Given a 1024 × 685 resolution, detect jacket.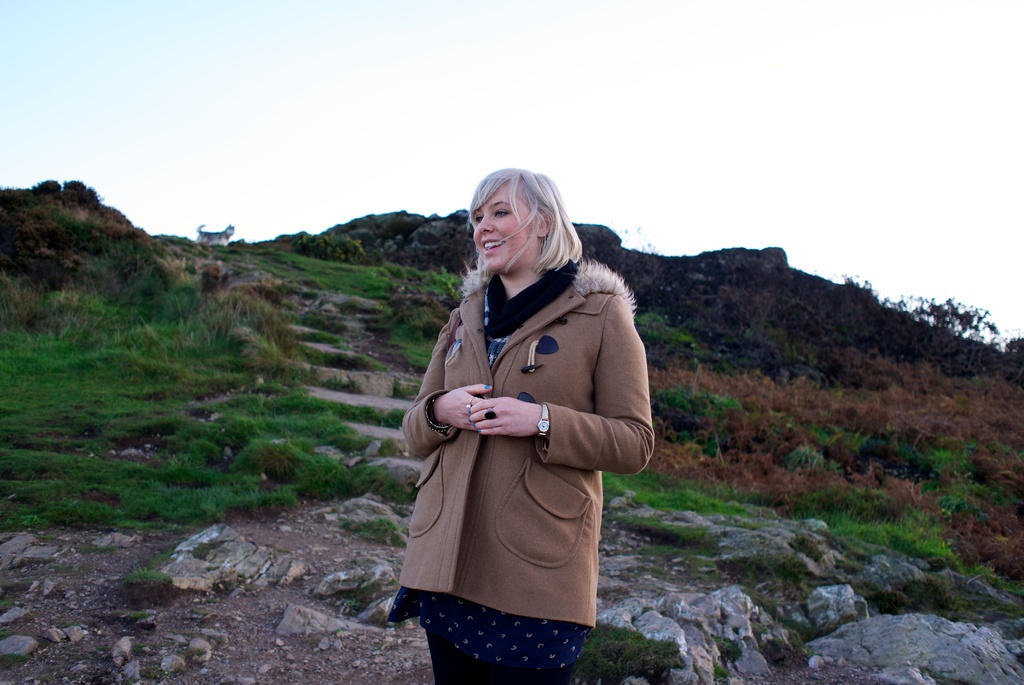
crop(398, 261, 644, 627).
